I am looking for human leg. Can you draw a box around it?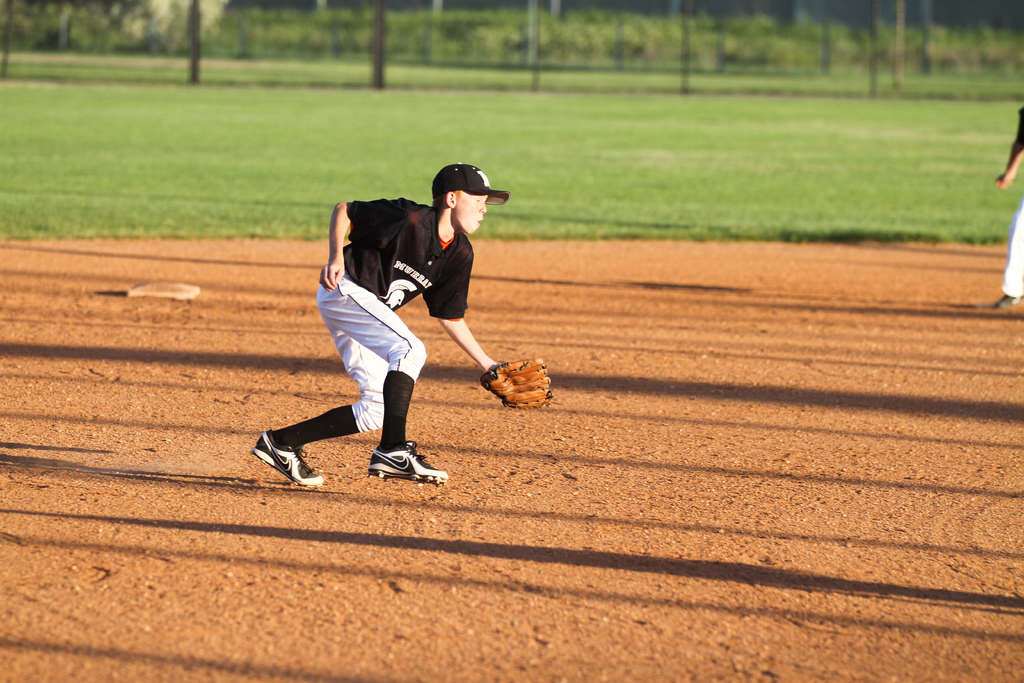
Sure, the bounding box is x1=330, y1=273, x2=438, y2=488.
